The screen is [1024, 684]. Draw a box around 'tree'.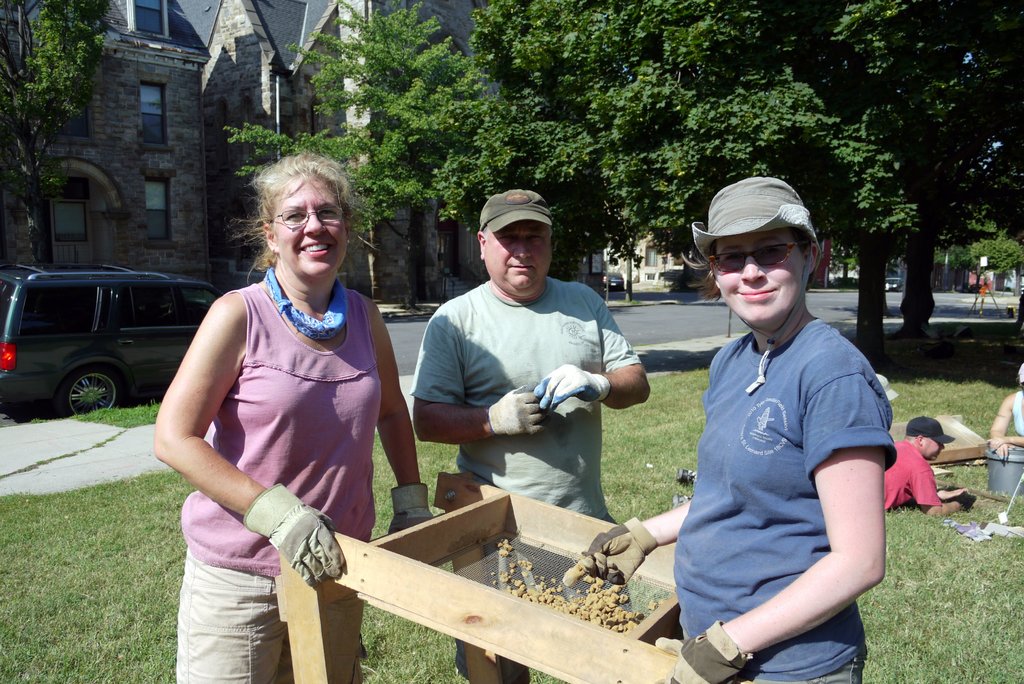
bbox=[0, 0, 111, 263].
